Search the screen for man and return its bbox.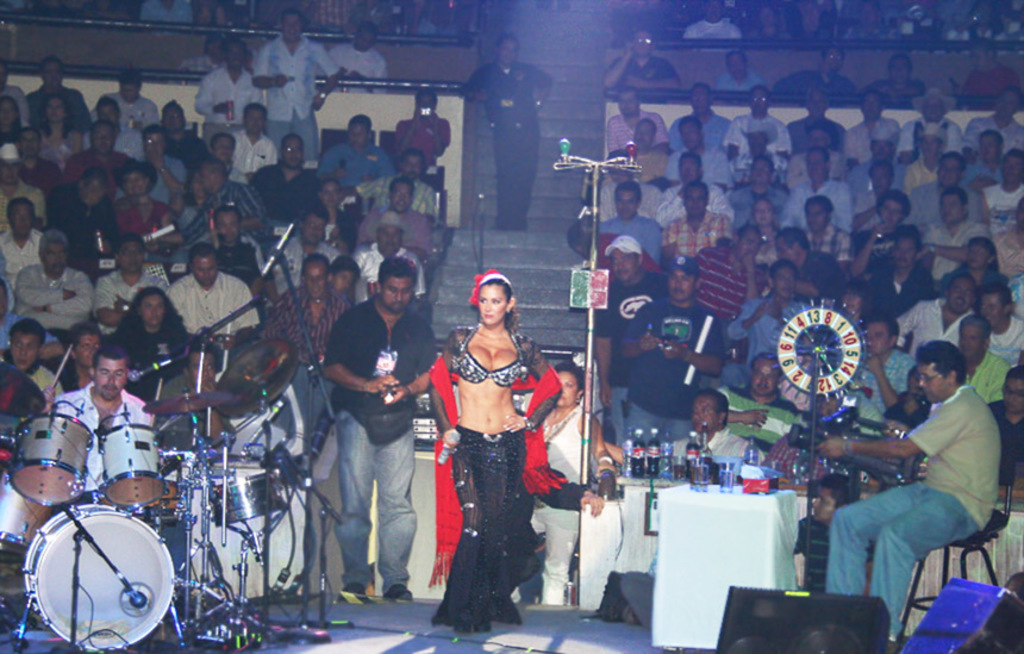
Found: <bbox>49, 345, 155, 504</bbox>.
